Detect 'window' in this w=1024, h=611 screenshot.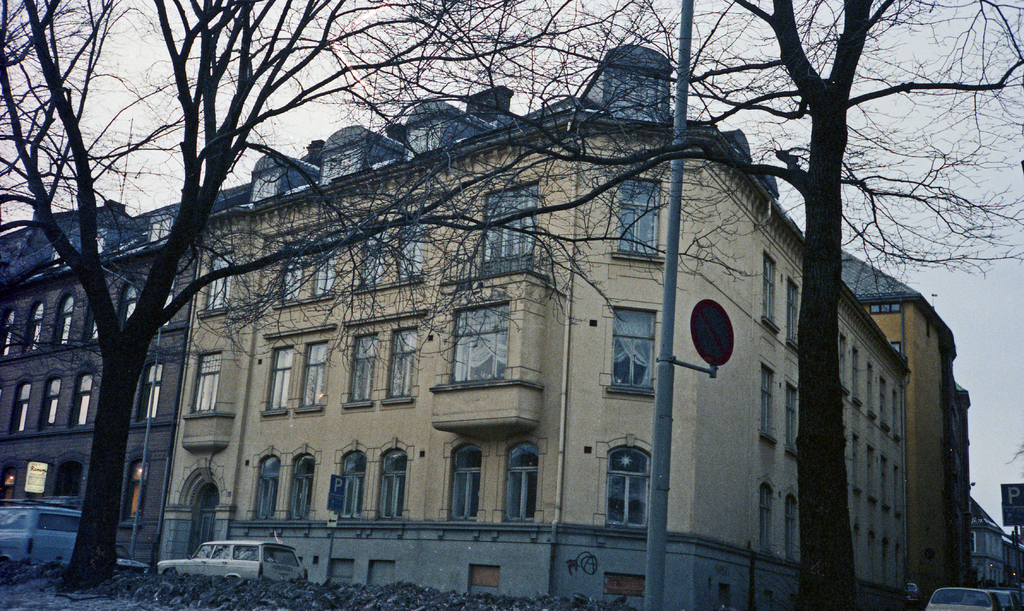
Detection: [left=614, top=181, right=664, bottom=254].
